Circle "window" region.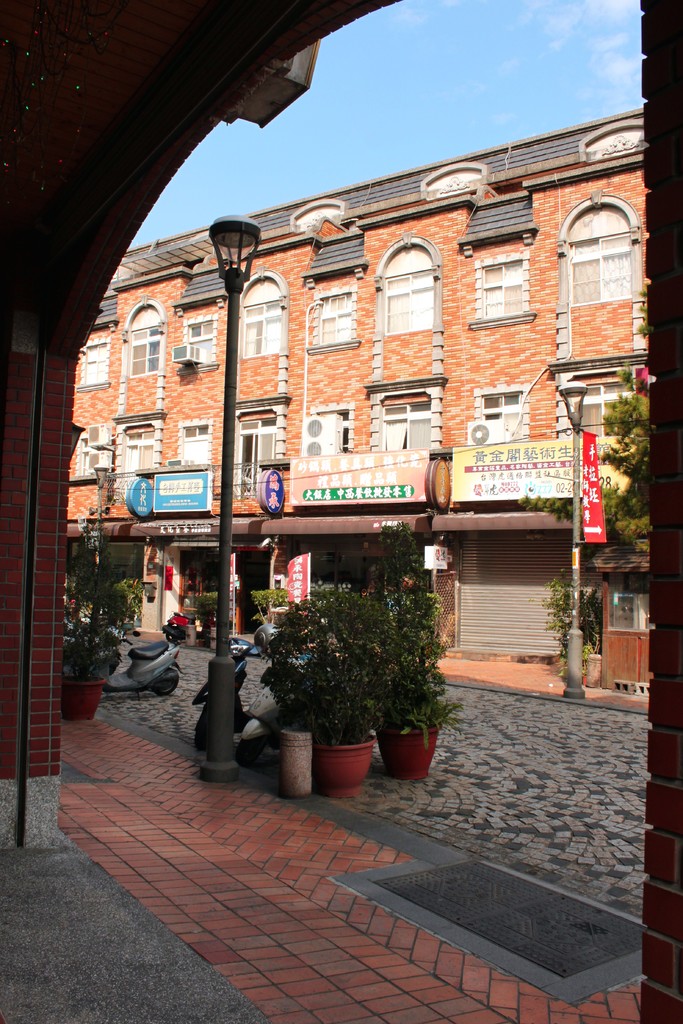
Region: l=129, t=330, r=162, b=377.
